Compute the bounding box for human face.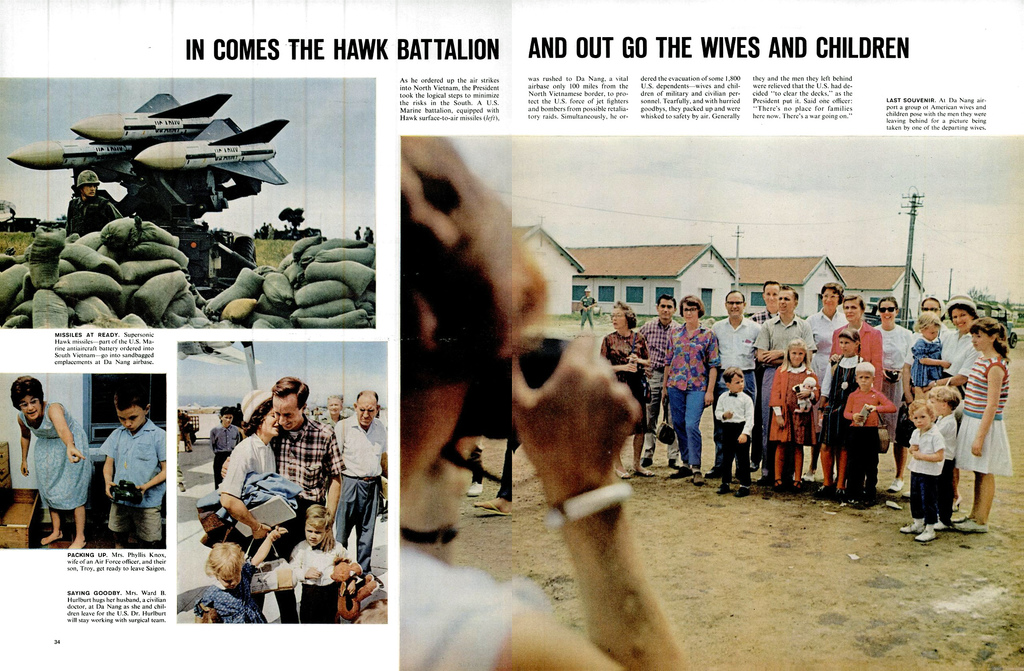
(left=330, top=400, right=341, bottom=416).
